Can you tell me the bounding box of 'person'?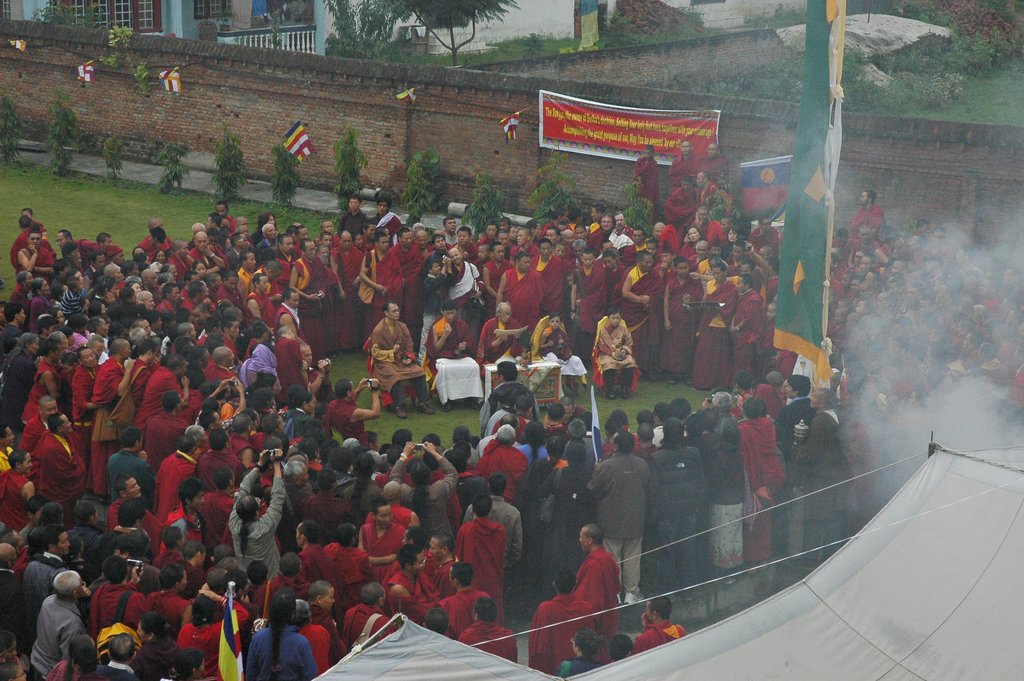
bbox=[308, 578, 346, 654].
